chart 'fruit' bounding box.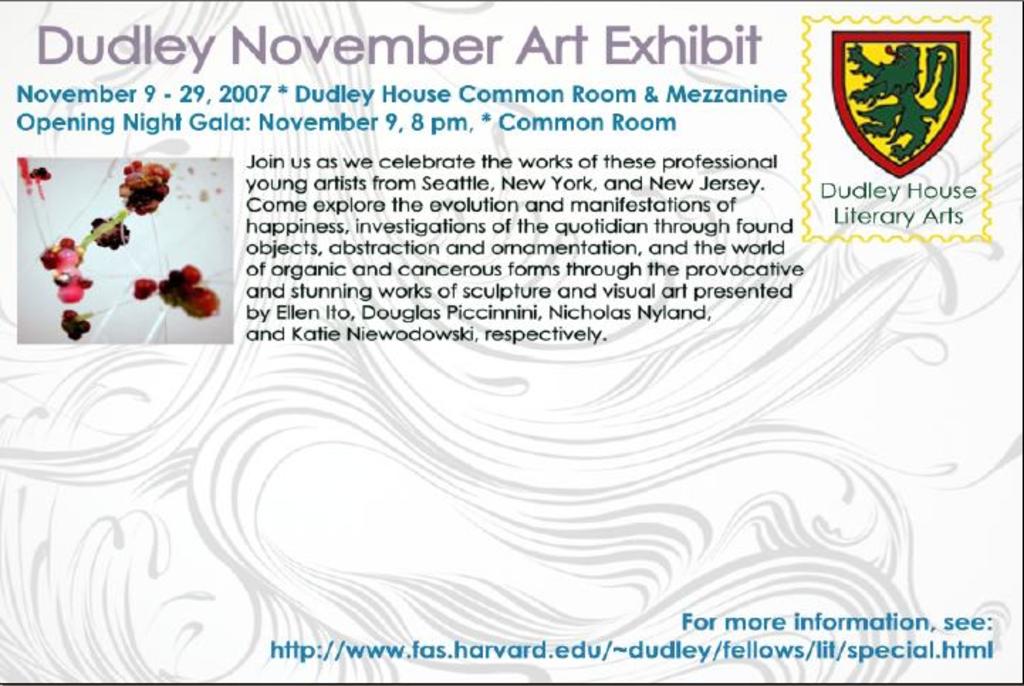
Charted: <box>115,158,169,214</box>.
